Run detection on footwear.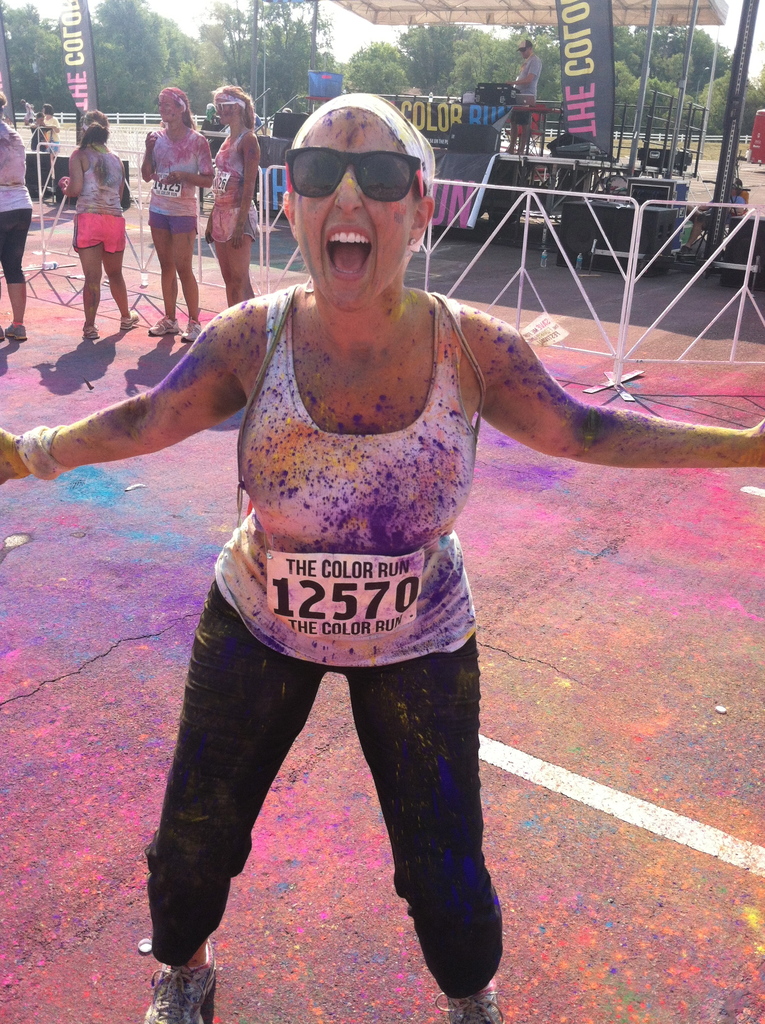
Result: 77 323 102 337.
